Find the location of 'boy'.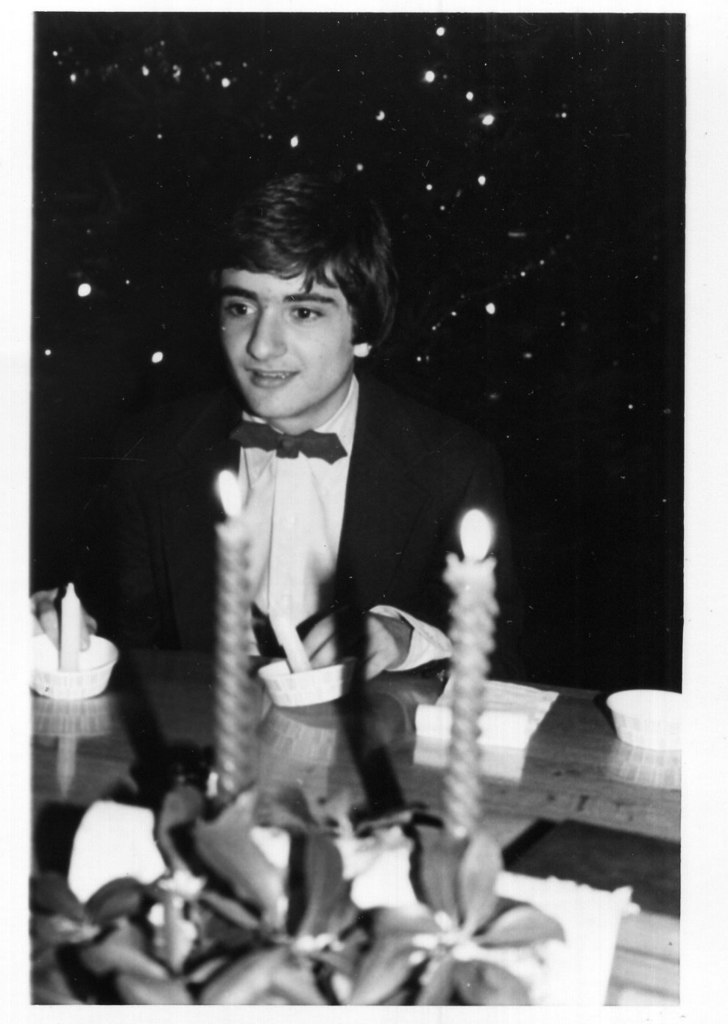
Location: 60 169 487 674.
